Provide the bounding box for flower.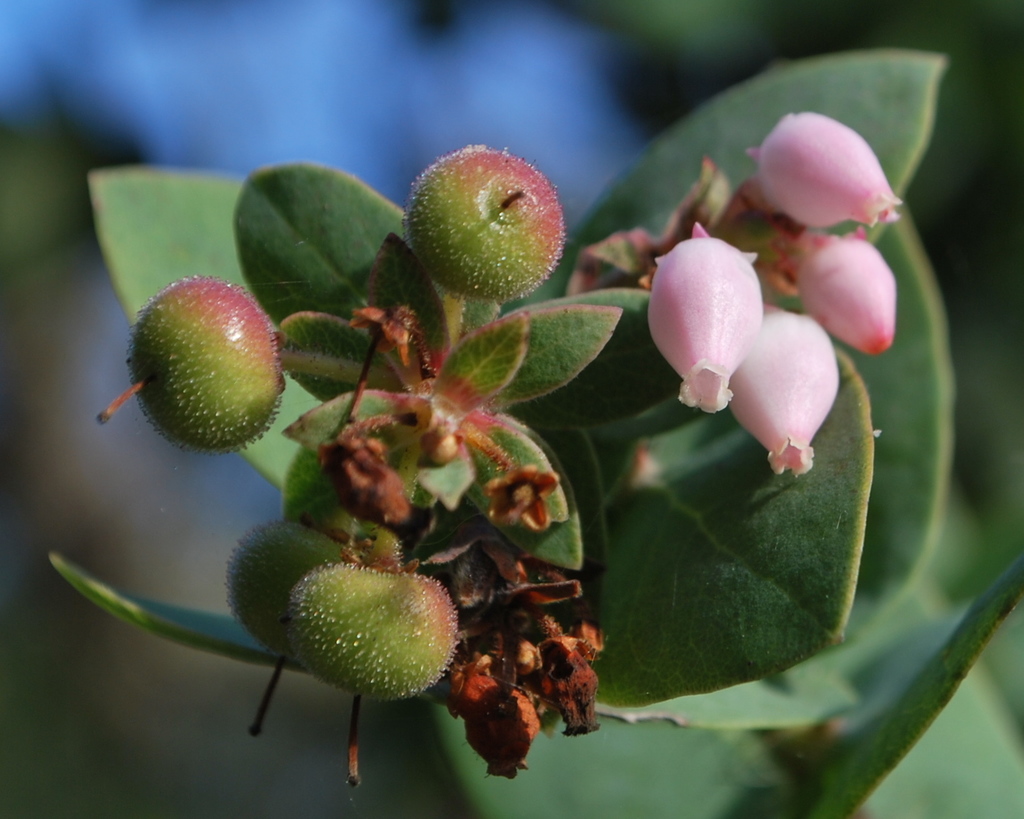
box=[724, 312, 836, 484].
